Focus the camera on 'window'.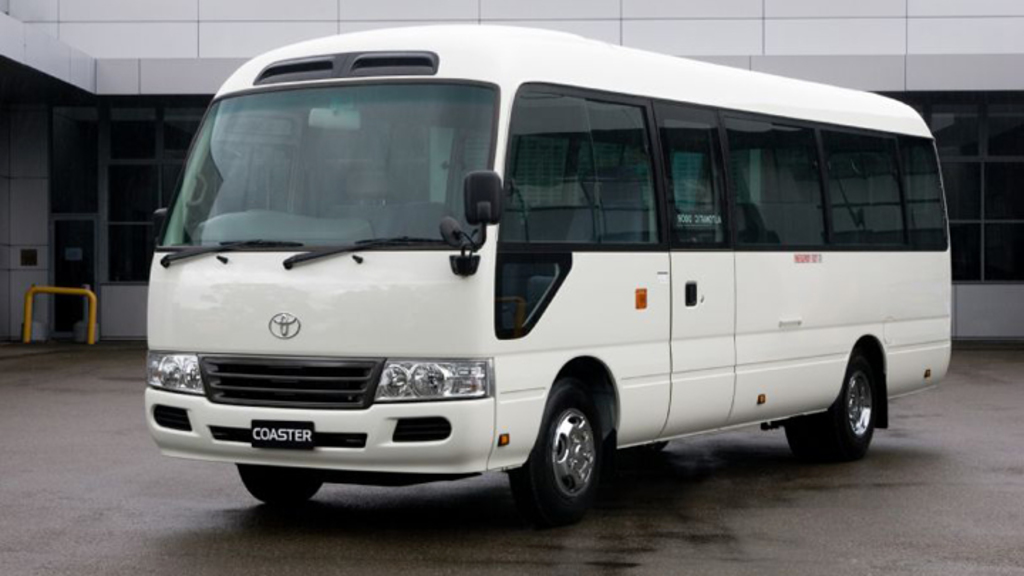
Focus region: bbox=[812, 124, 947, 250].
